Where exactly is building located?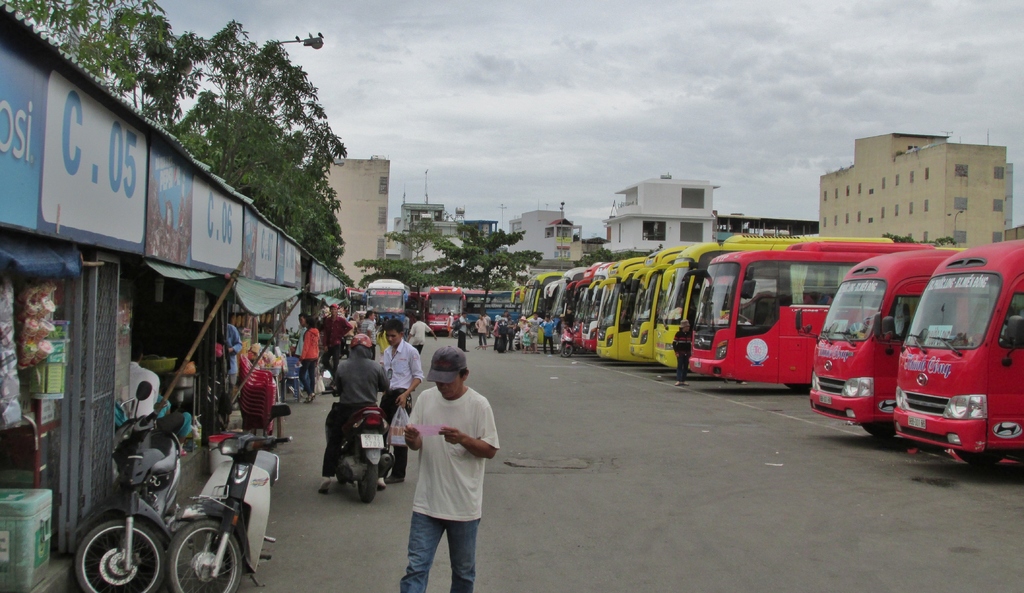
Its bounding box is 284 149 396 302.
